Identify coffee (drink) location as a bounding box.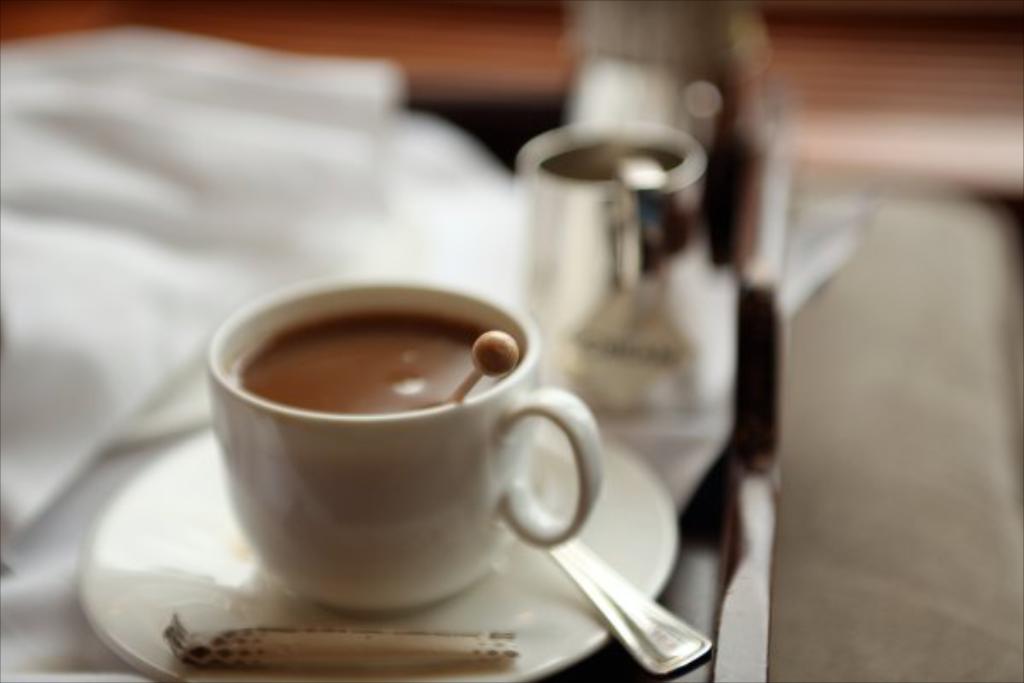
x1=210, y1=280, x2=611, y2=622.
